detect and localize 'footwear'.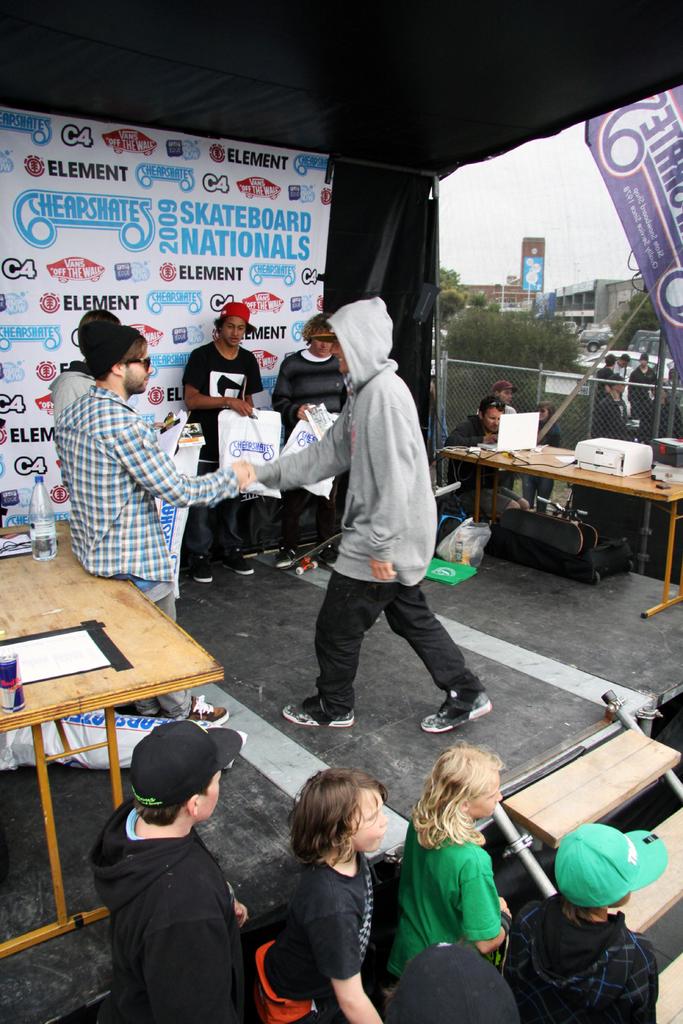
Localized at BBox(420, 684, 494, 745).
